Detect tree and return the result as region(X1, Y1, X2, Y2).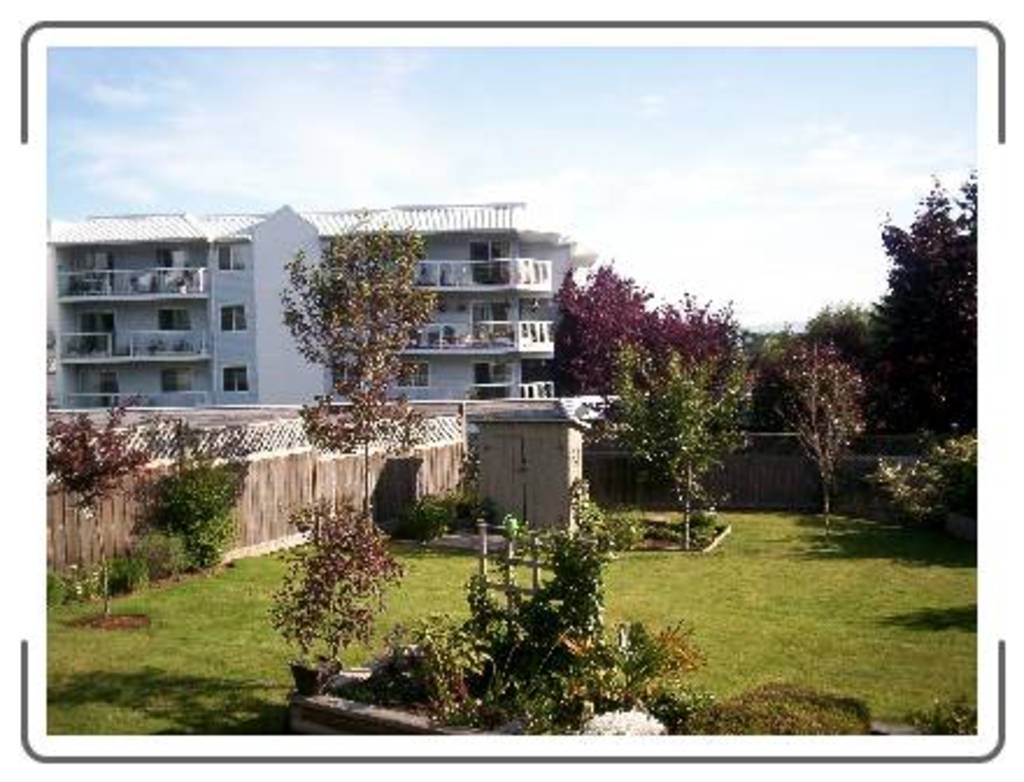
region(268, 198, 442, 449).
